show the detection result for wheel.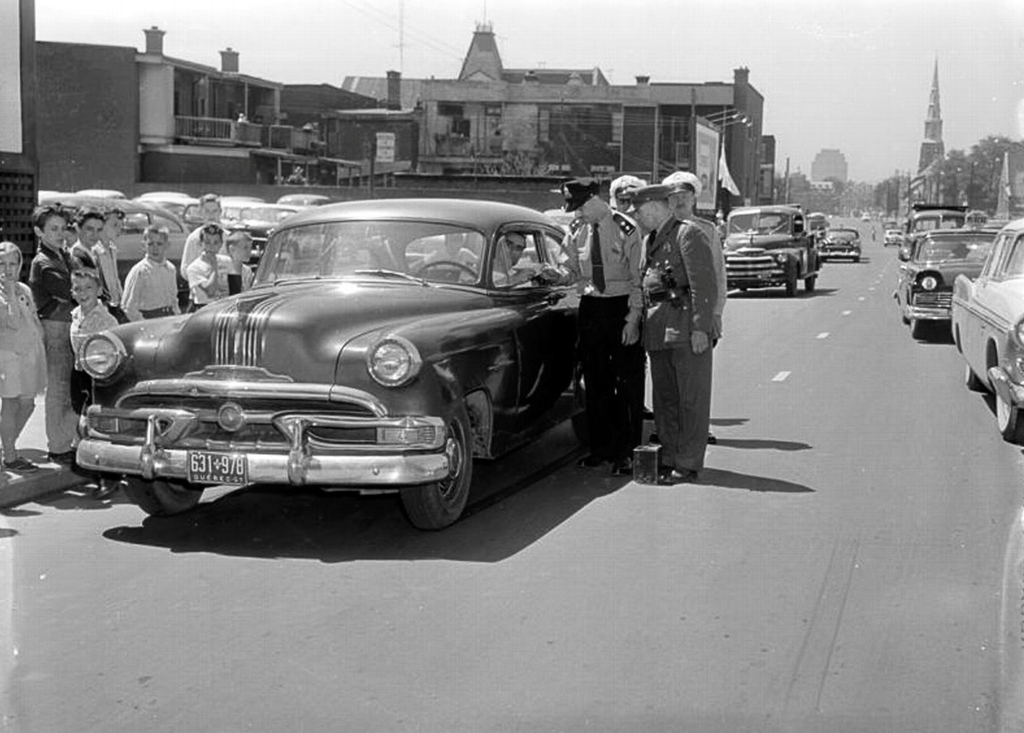
(x1=908, y1=314, x2=921, y2=336).
